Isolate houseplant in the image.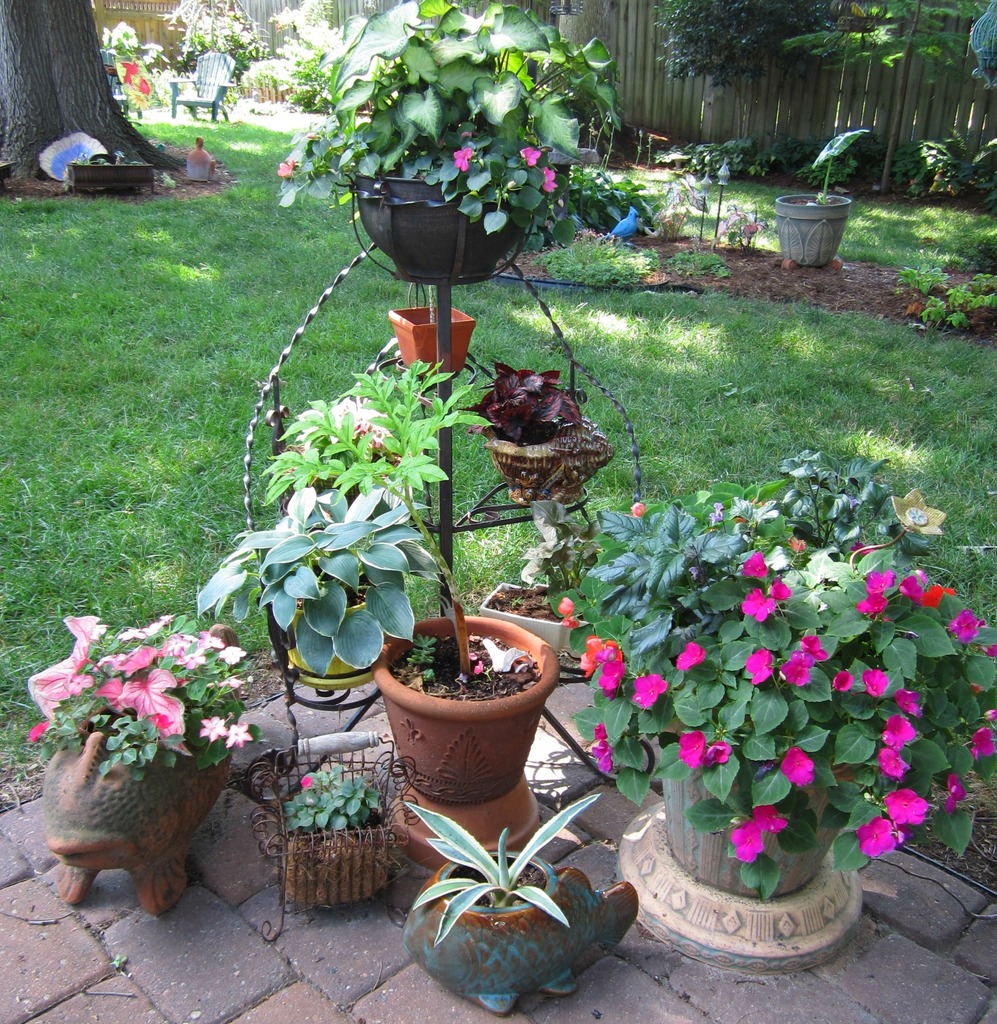
Isolated region: crop(464, 347, 613, 511).
